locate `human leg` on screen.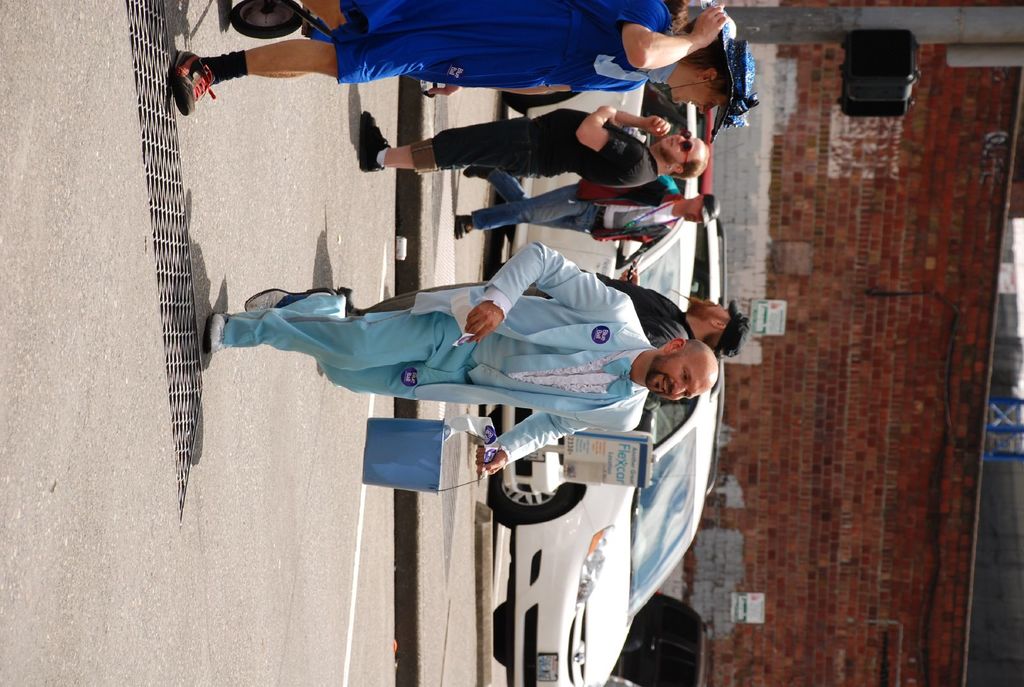
On screen at [left=451, top=181, right=586, bottom=240].
